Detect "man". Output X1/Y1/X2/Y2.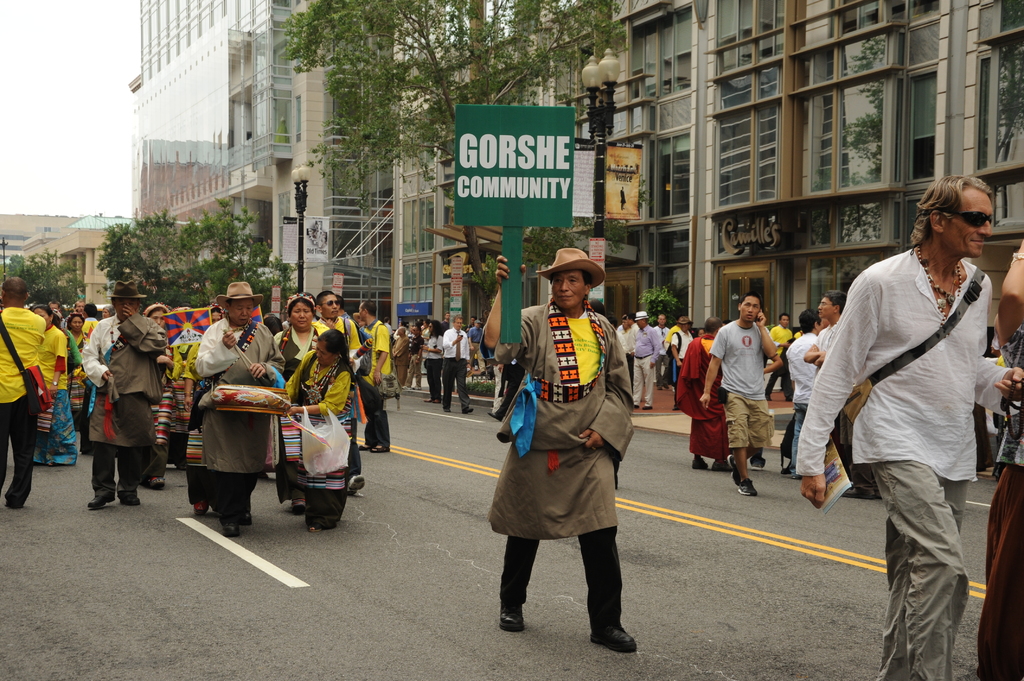
804/186/1011/635.
